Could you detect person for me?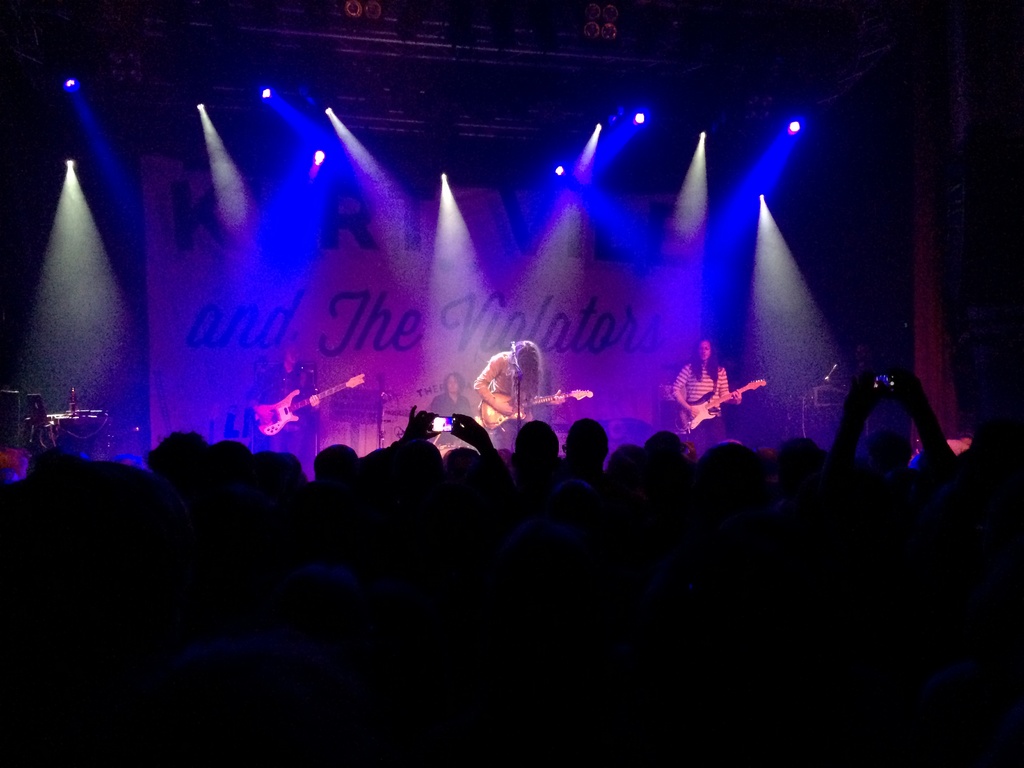
Detection result: detection(475, 340, 563, 451).
